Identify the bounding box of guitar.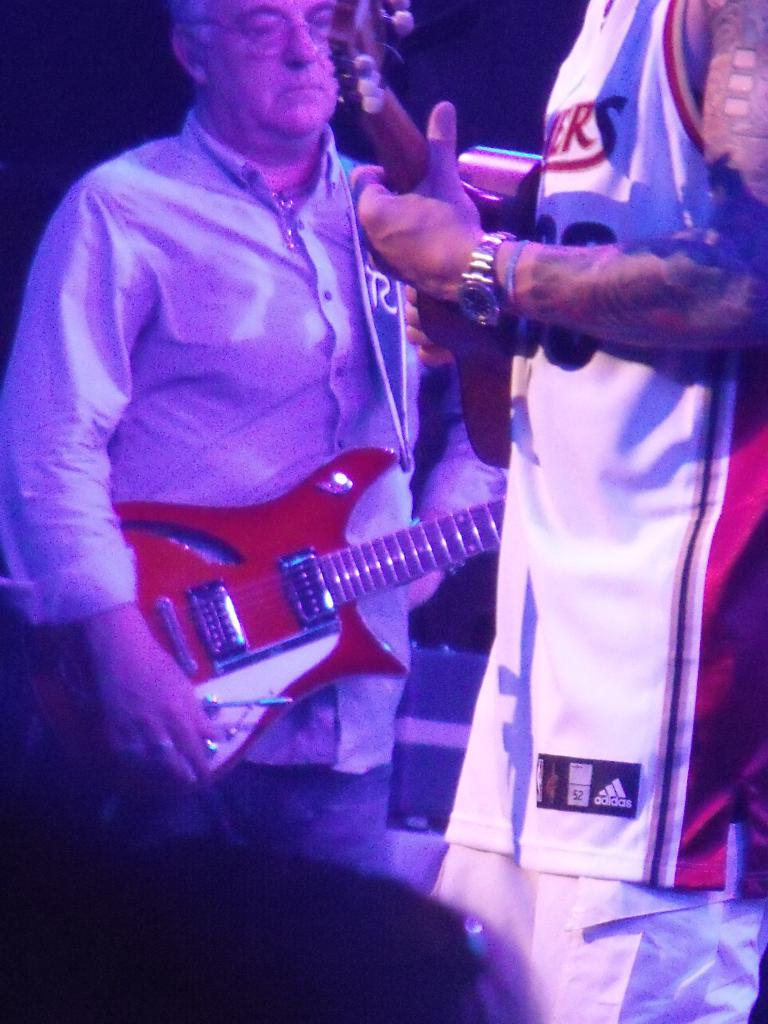
bbox(19, 429, 508, 804).
